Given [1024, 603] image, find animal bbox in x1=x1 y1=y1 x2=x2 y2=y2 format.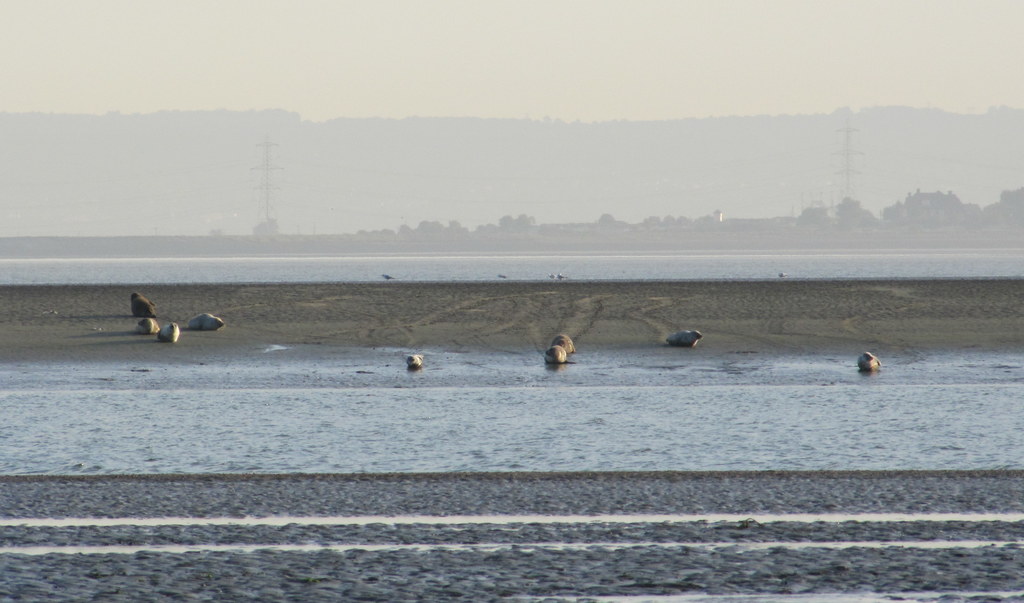
x1=407 y1=352 x2=427 y2=370.
